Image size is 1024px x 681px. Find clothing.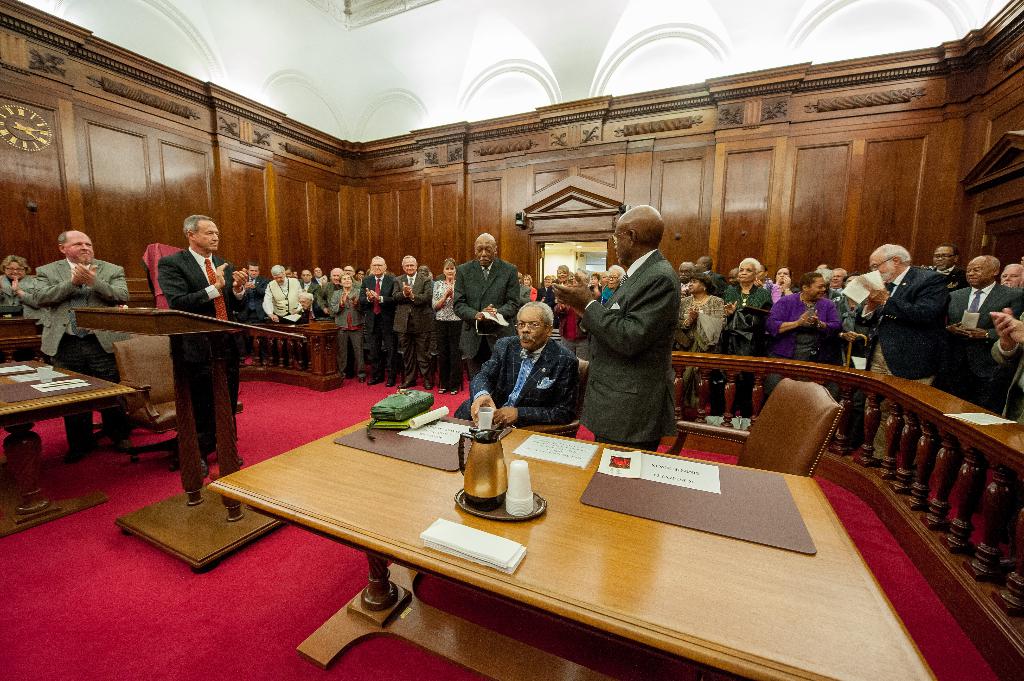
locate(155, 244, 243, 449).
